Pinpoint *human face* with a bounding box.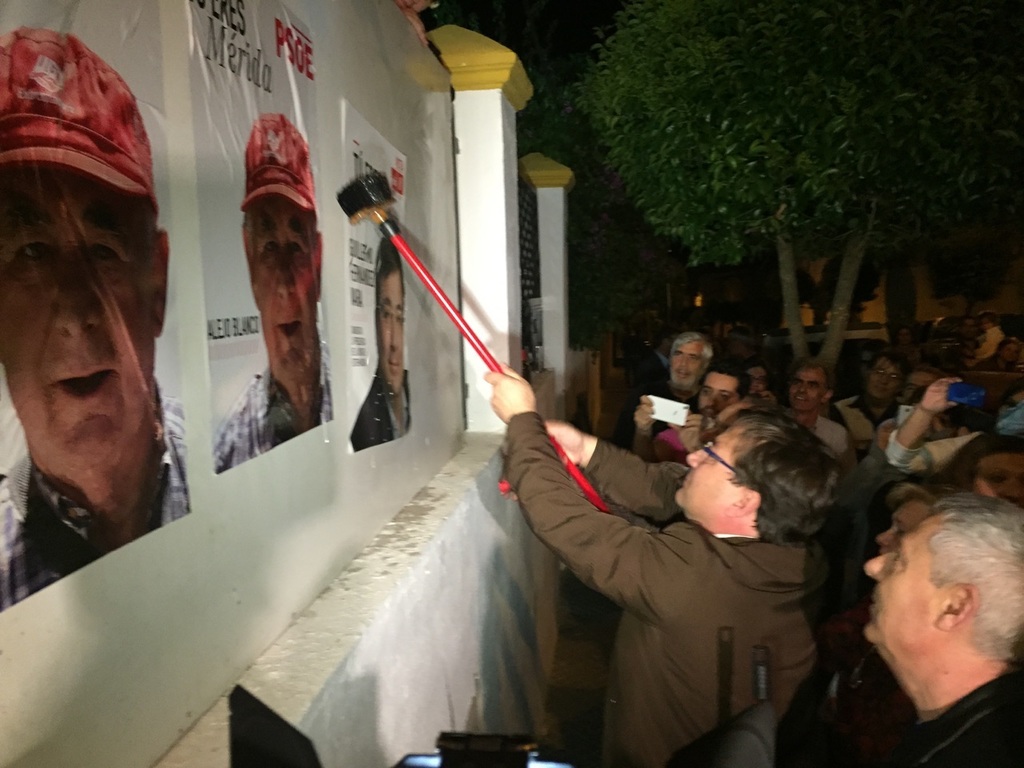
bbox=(374, 262, 406, 394).
